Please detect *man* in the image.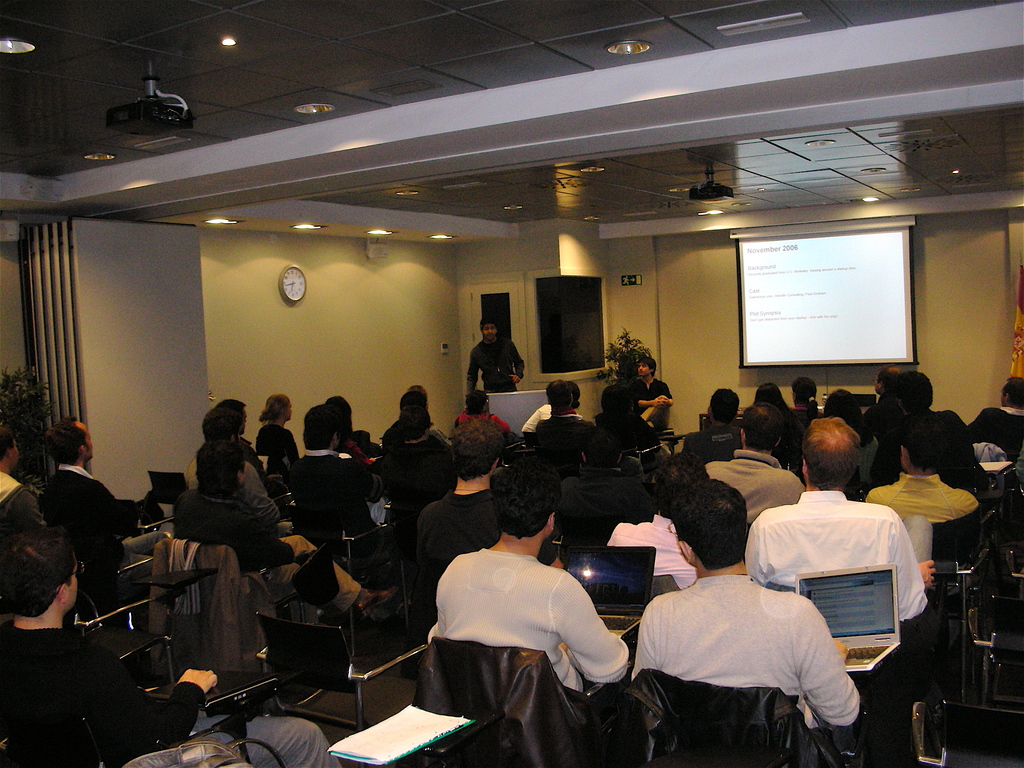
x1=609, y1=447, x2=712, y2=586.
